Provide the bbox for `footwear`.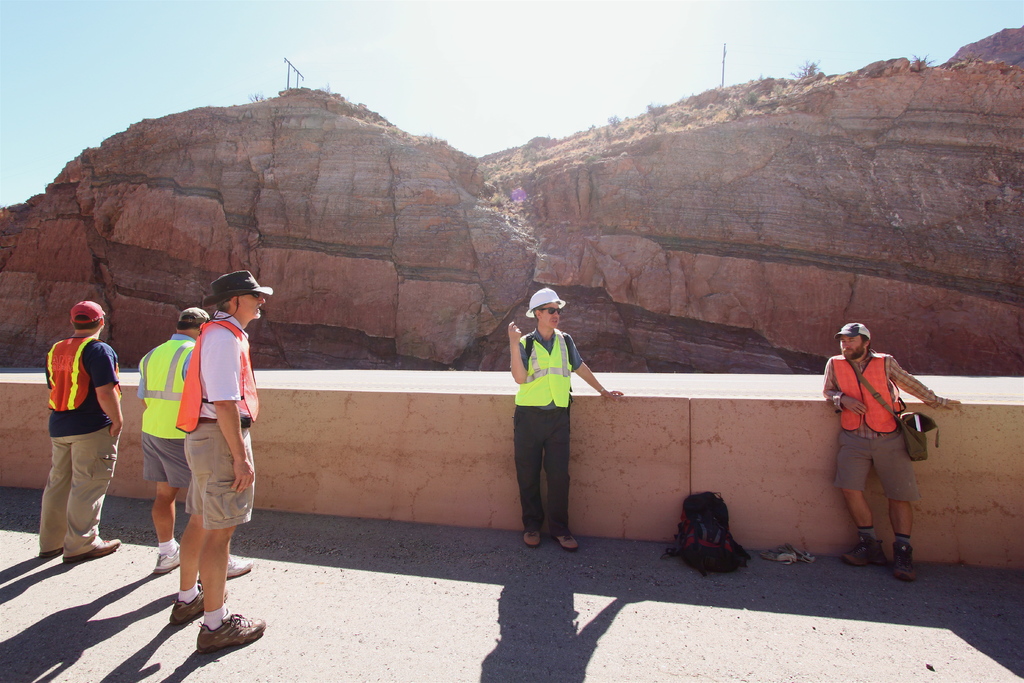
pyautogui.locateOnScreen(557, 532, 582, 552).
